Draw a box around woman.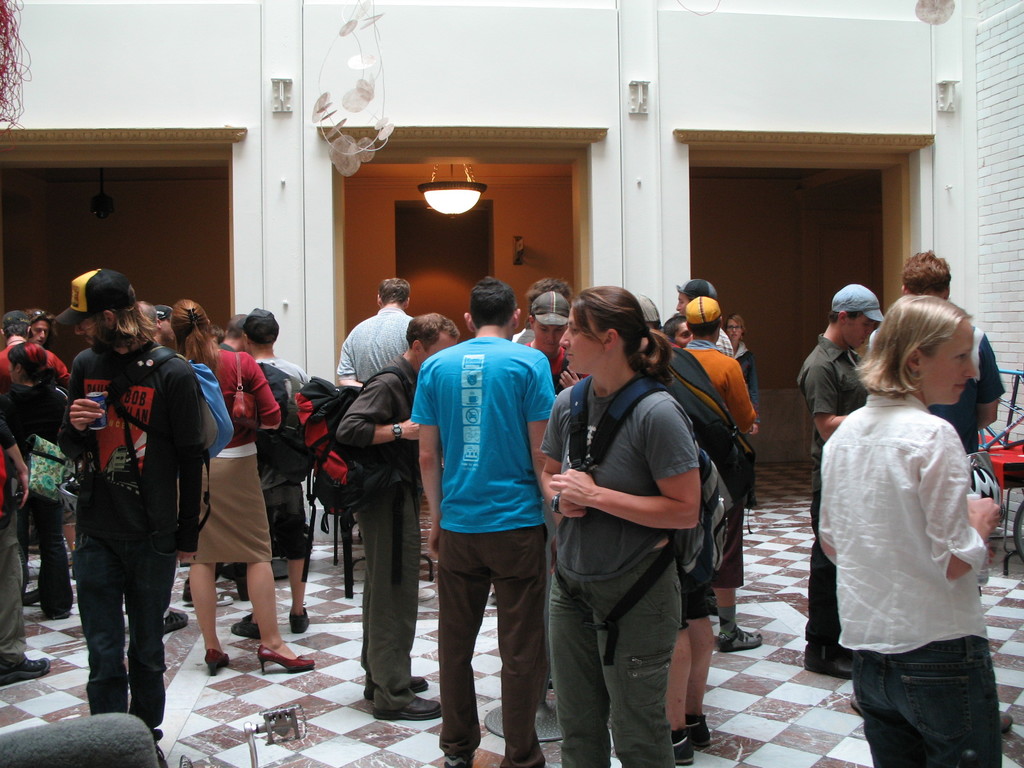
728,311,759,413.
